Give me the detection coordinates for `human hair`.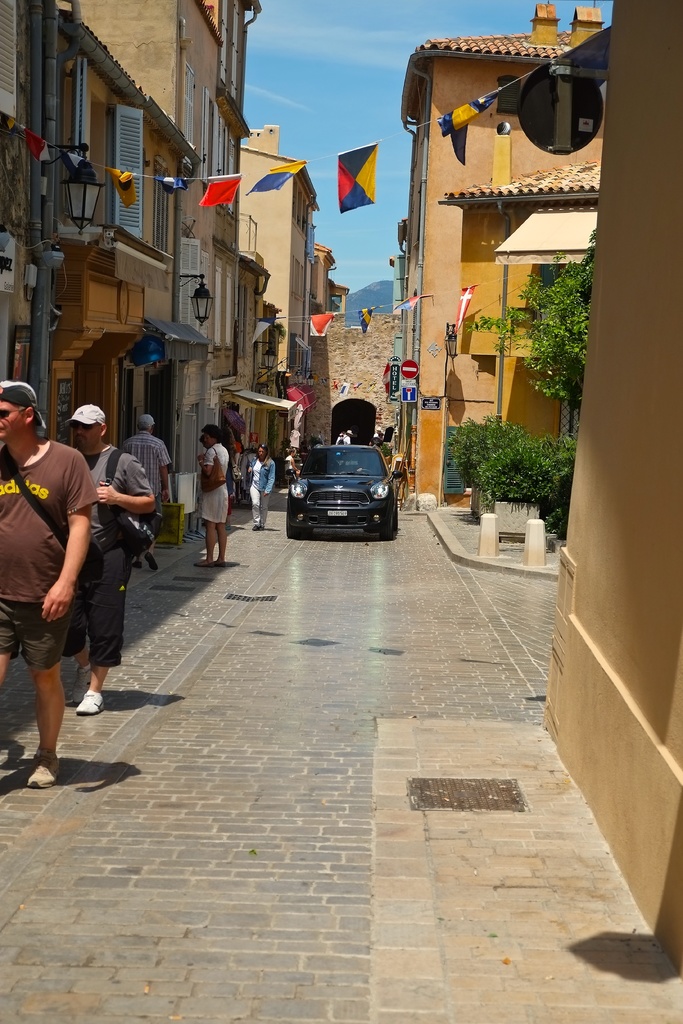
left=217, top=421, right=238, bottom=456.
